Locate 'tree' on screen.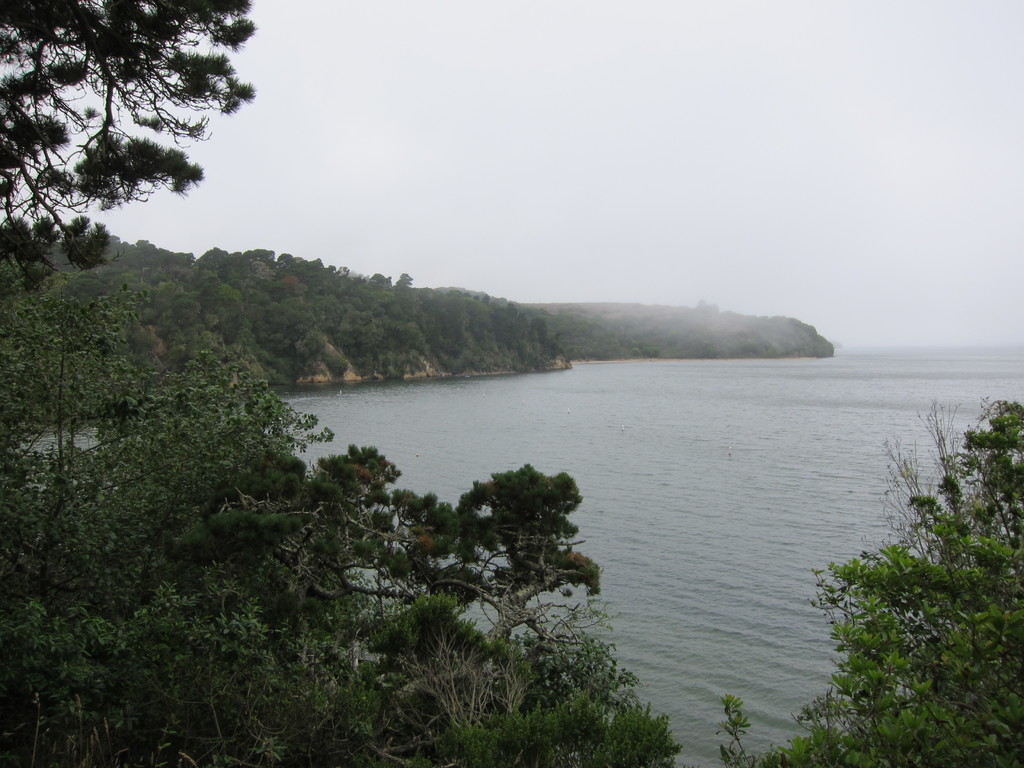
On screen at <region>22, 18, 249, 306</region>.
